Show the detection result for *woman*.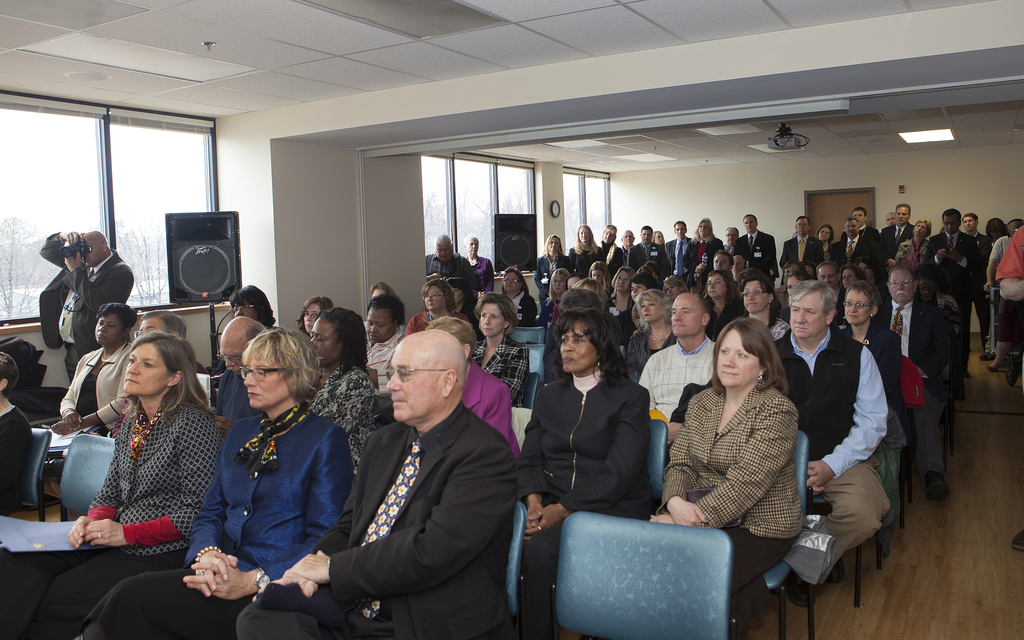
{"x1": 404, "y1": 276, "x2": 468, "y2": 335}.
